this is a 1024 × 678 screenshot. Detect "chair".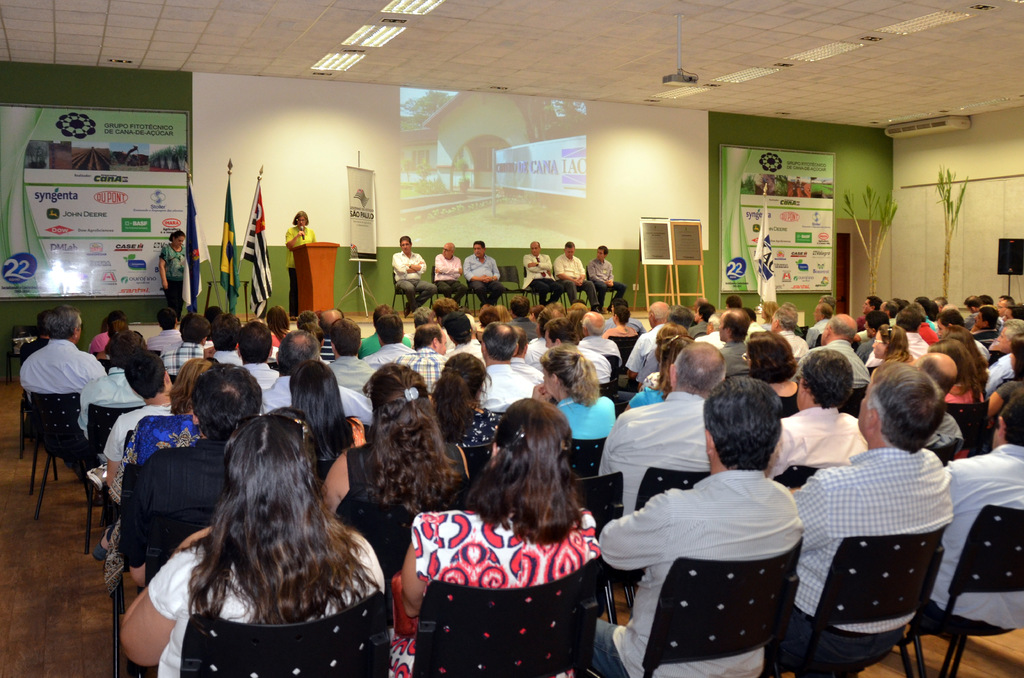
left=524, top=262, right=566, bottom=307.
